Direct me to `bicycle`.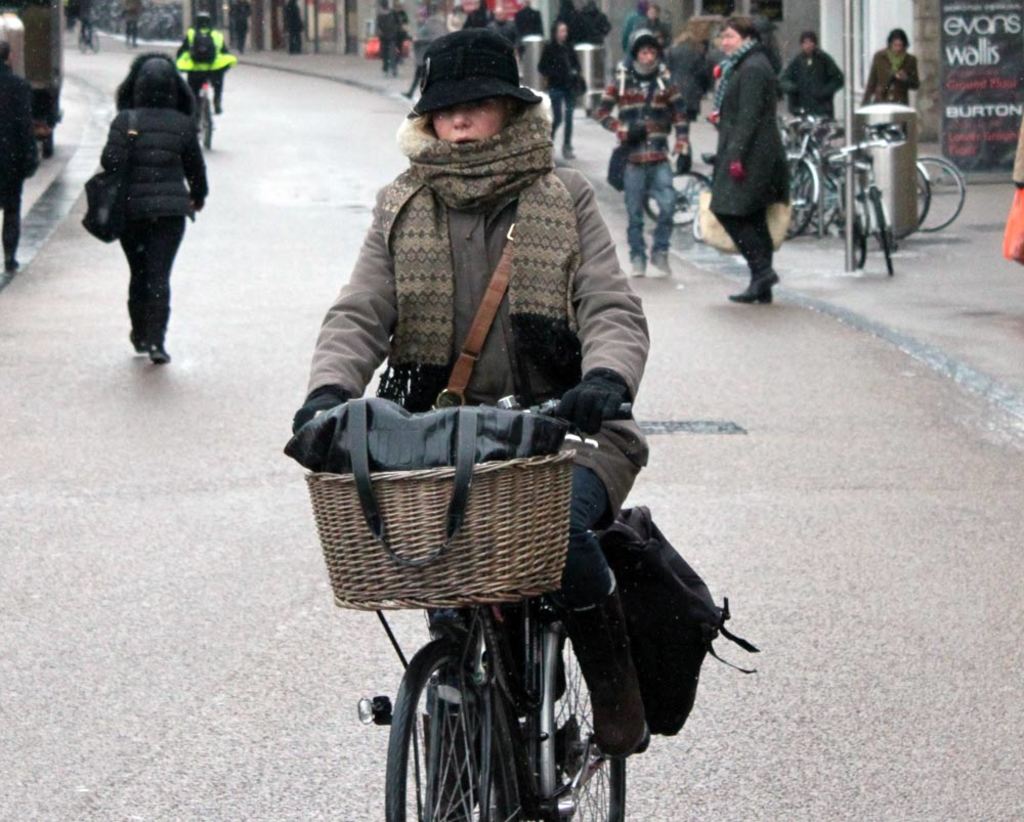
Direction: x1=803, y1=145, x2=934, y2=232.
